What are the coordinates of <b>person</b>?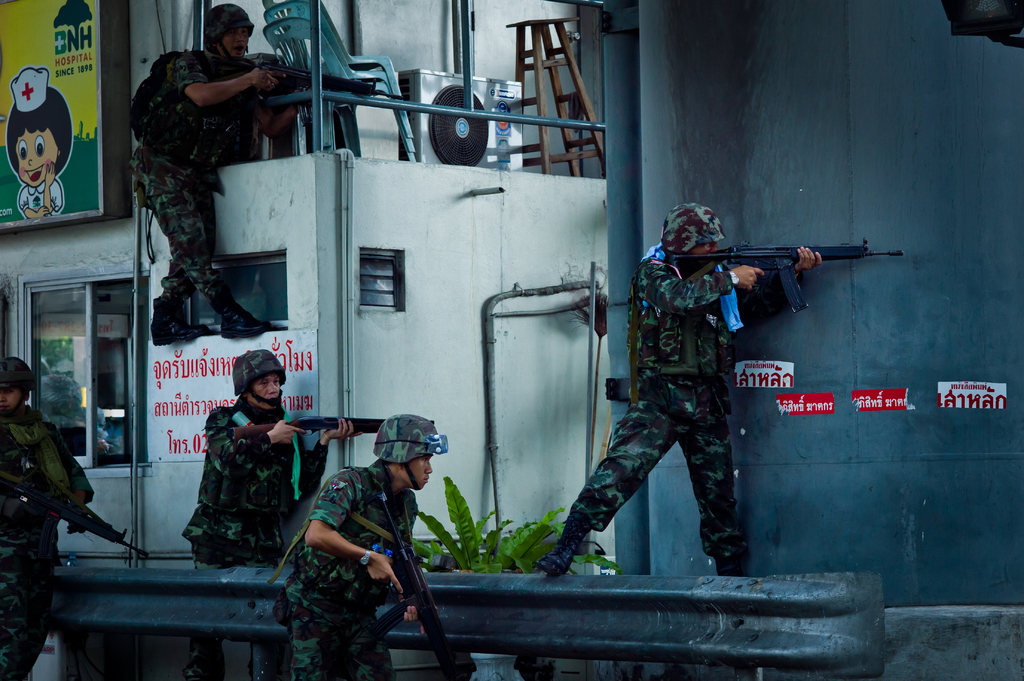
0/357/92/680.
